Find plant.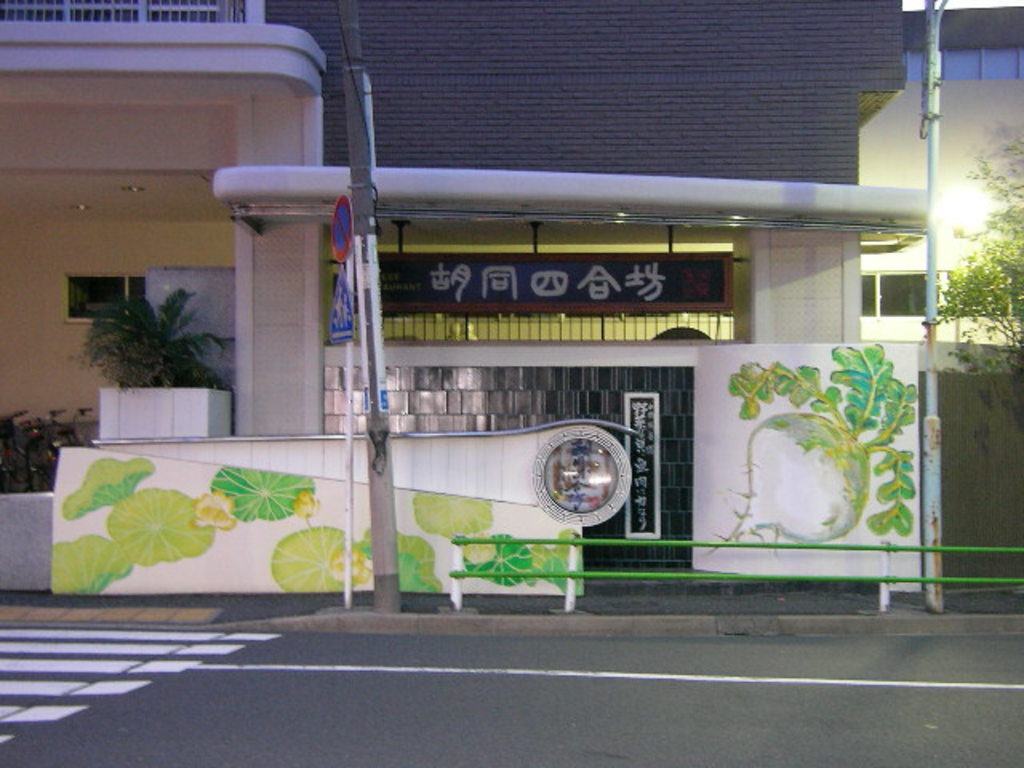
BBox(56, 253, 224, 414).
